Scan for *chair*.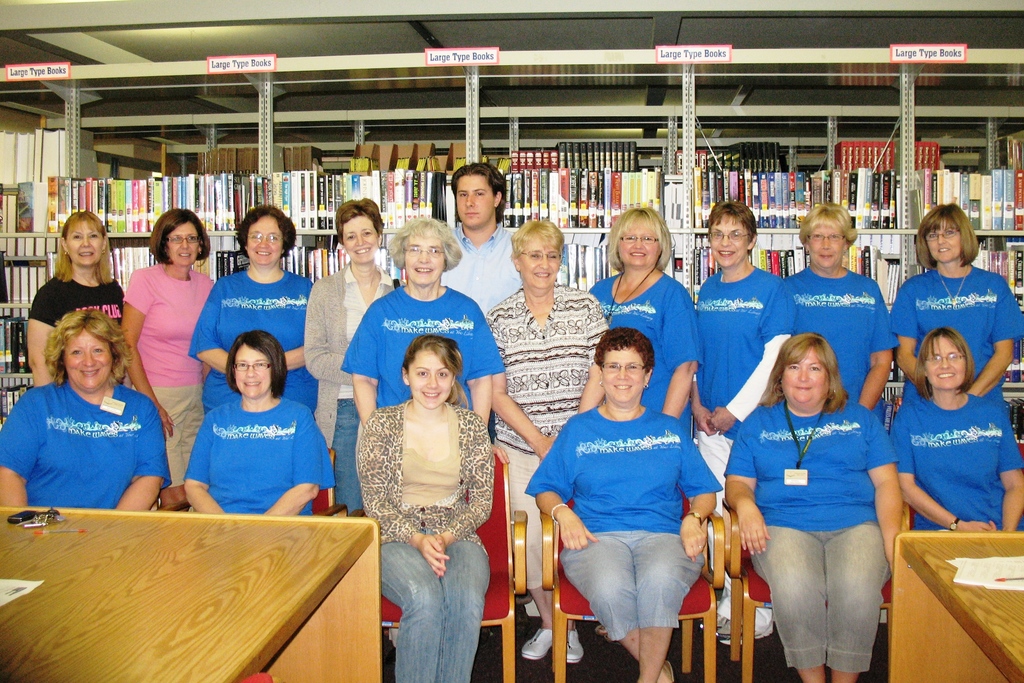
Scan result: [x1=720, y1=441, x2=908, y2=682].
